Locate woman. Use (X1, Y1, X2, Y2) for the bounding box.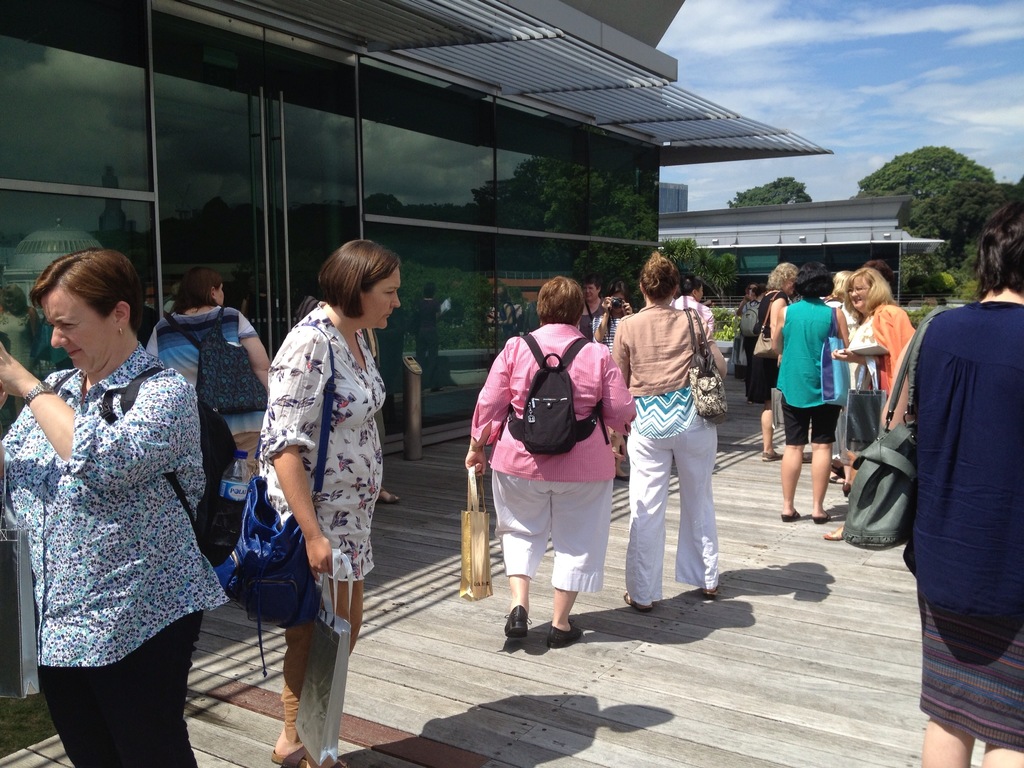
(143, 264, 275, 530).
